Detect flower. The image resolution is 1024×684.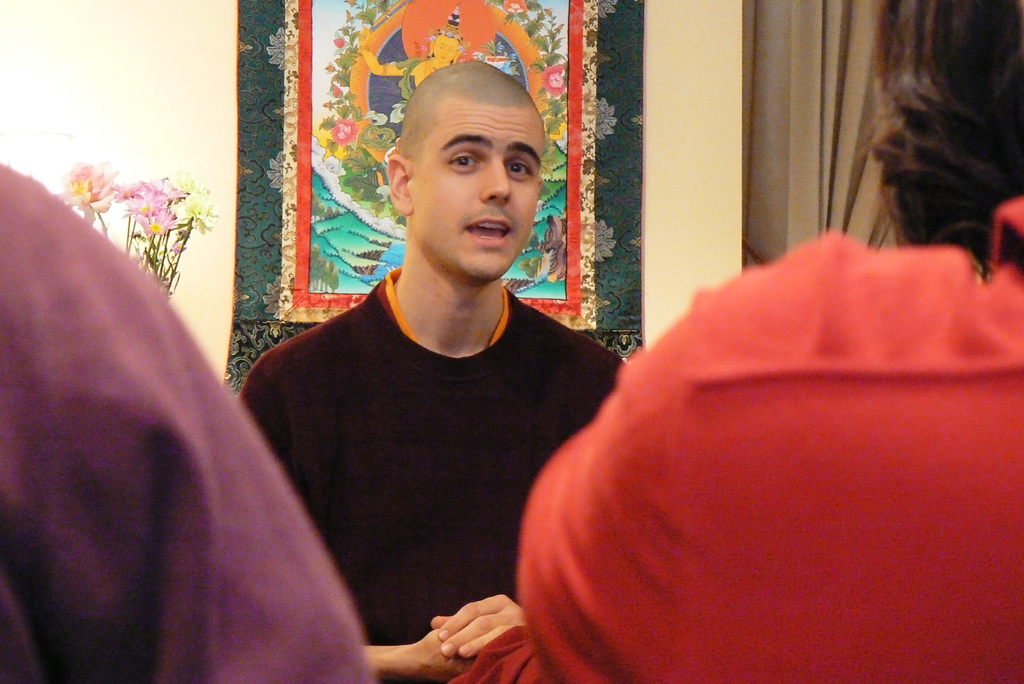
region(122, 176, 168, 226).
